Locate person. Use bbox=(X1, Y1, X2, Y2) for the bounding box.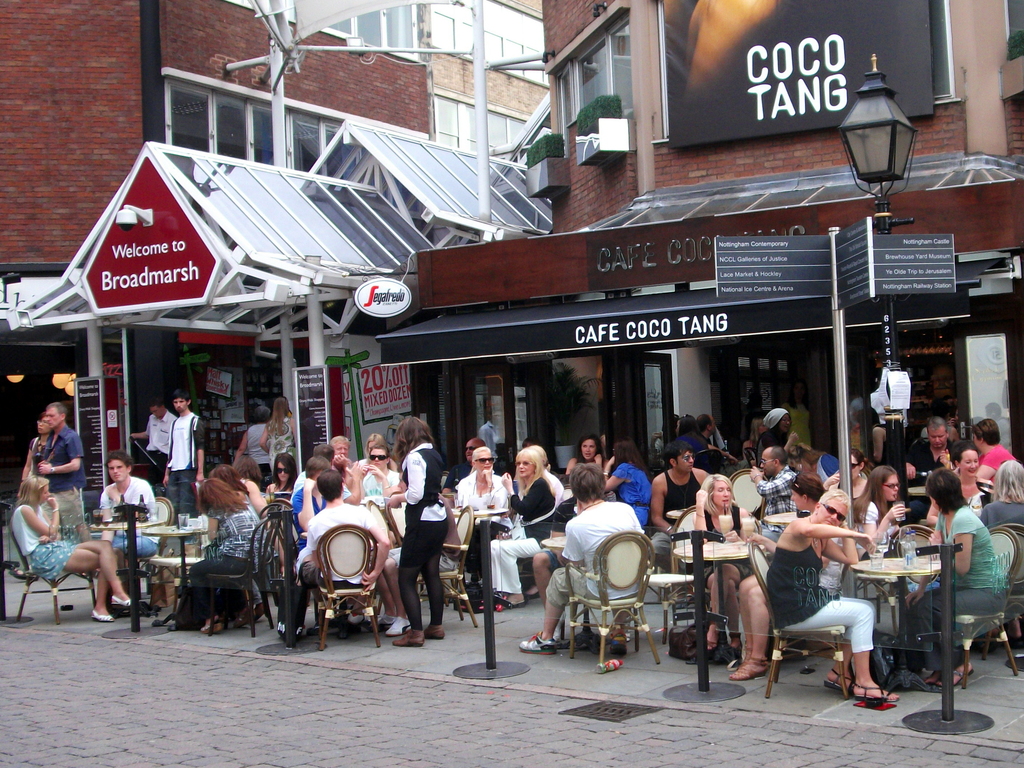
bbox=(687, 412, 736, 468).
